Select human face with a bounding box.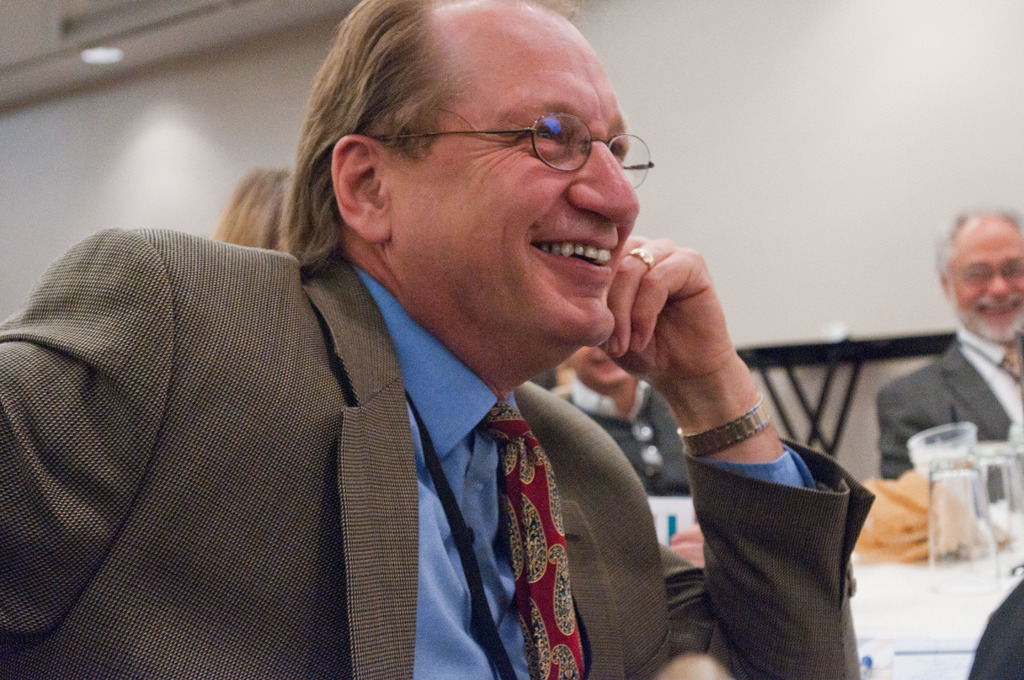
bbox=[388, 38, 640, 343].
